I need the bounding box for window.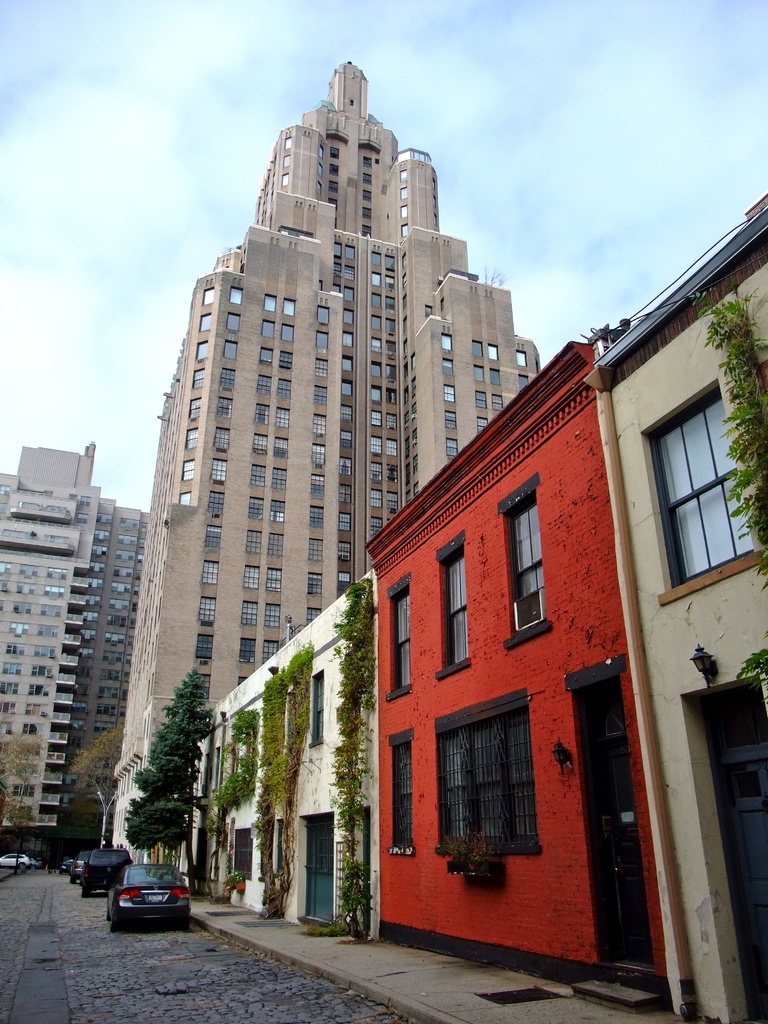
Here it is: [372,487,382,509].
